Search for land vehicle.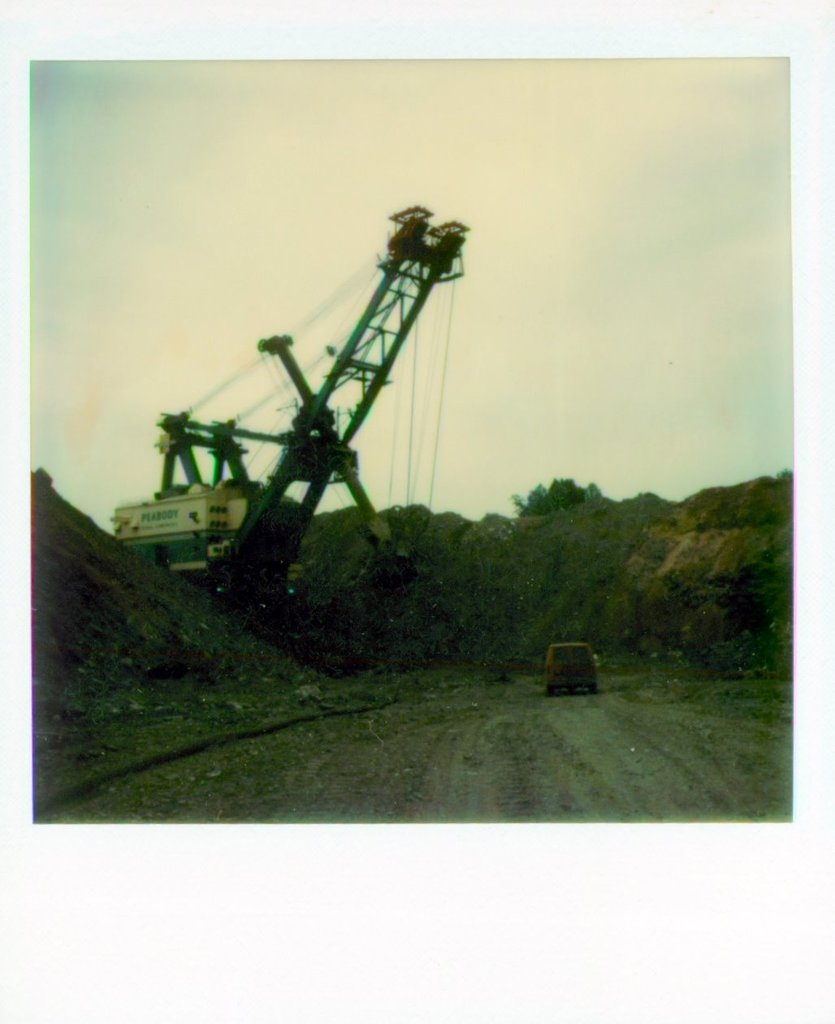
Found at bbox=(110, 219, 541, 739).
